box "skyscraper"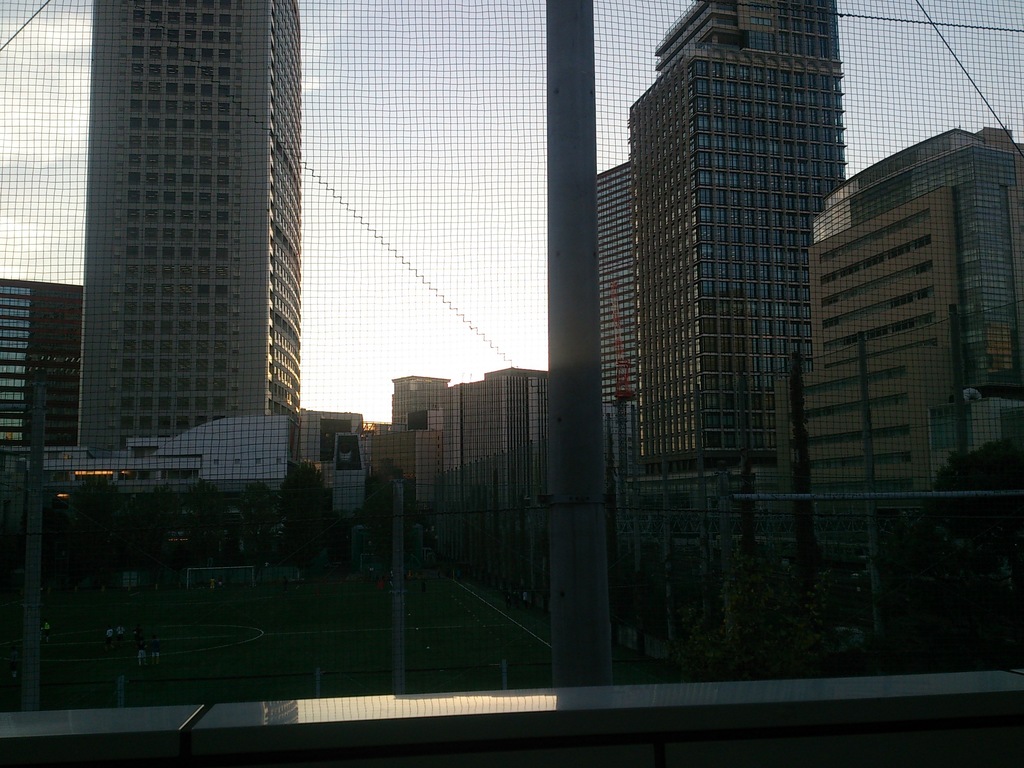
left=380, top=370, right=458, bottom=548
